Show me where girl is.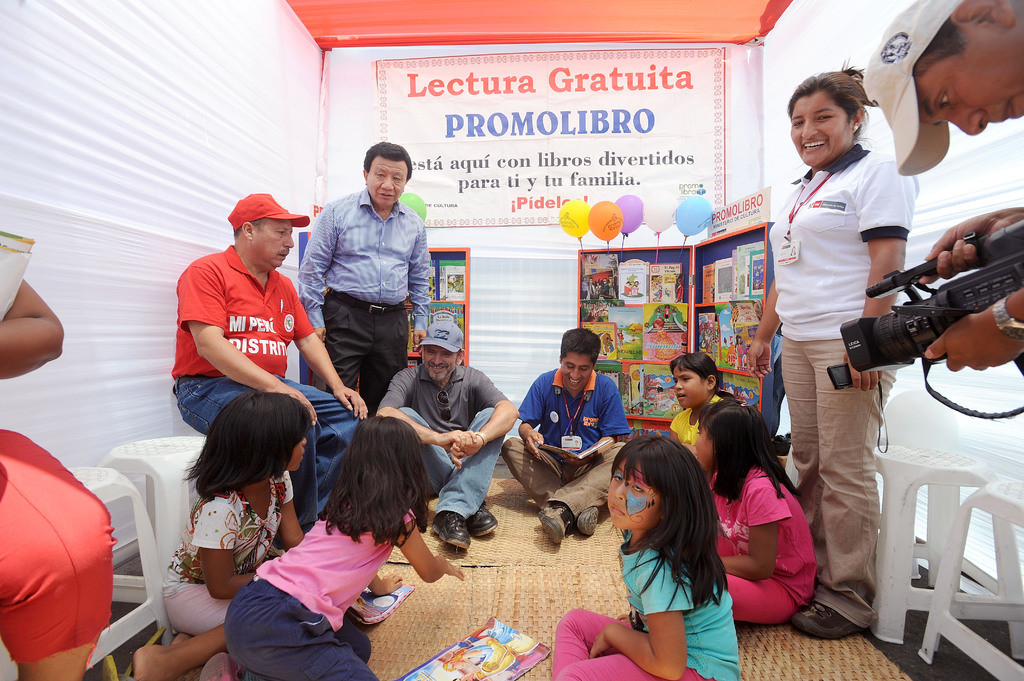
girl is at bbox(669, 351, 729, 456).
